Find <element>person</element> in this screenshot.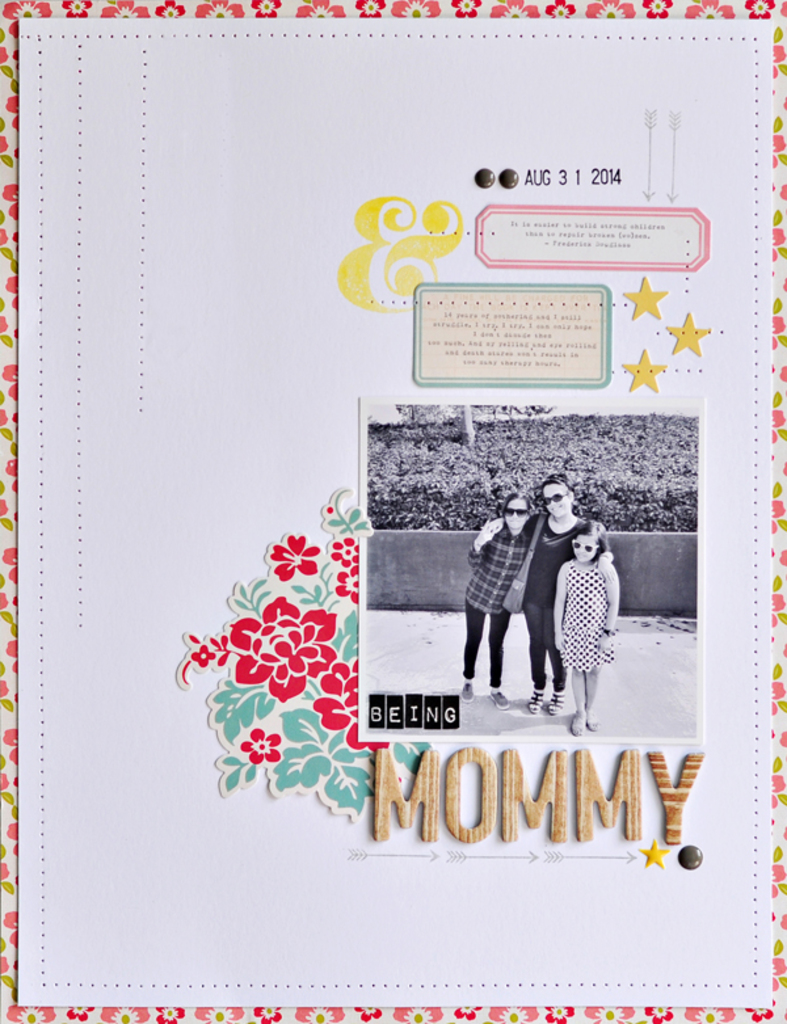
The bounding box for <element>person</element> is bbox=(476, 472, 613, 715).
